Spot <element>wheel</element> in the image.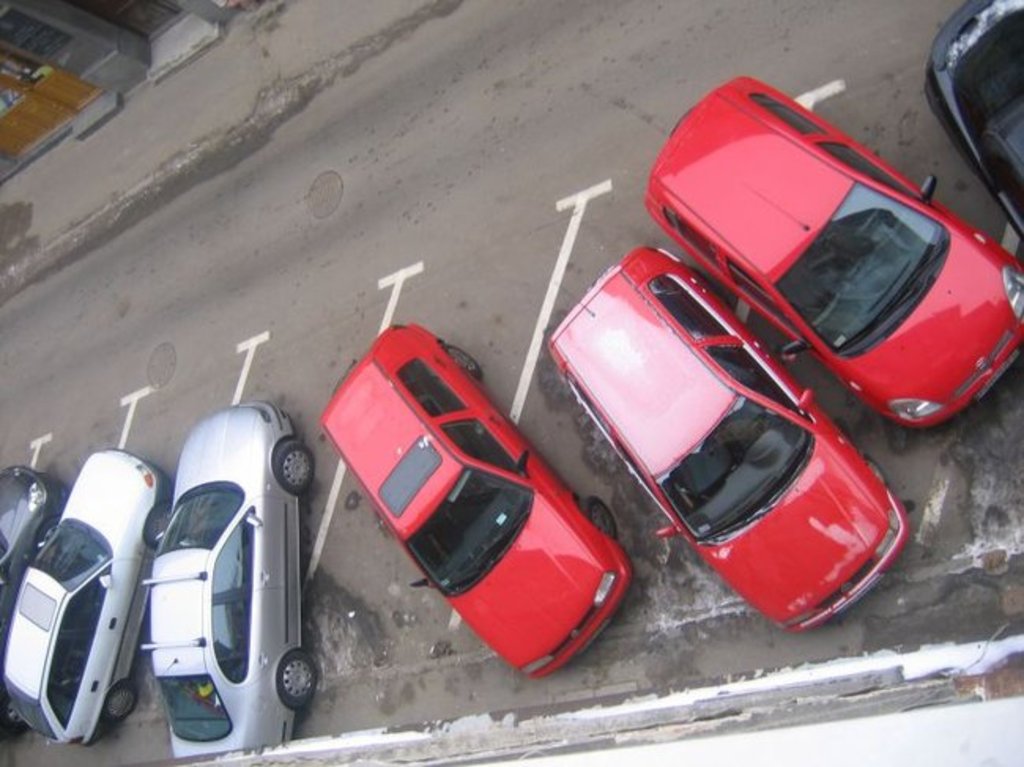
<element>wheel</element> found at box(573, 495, 618, 542).
